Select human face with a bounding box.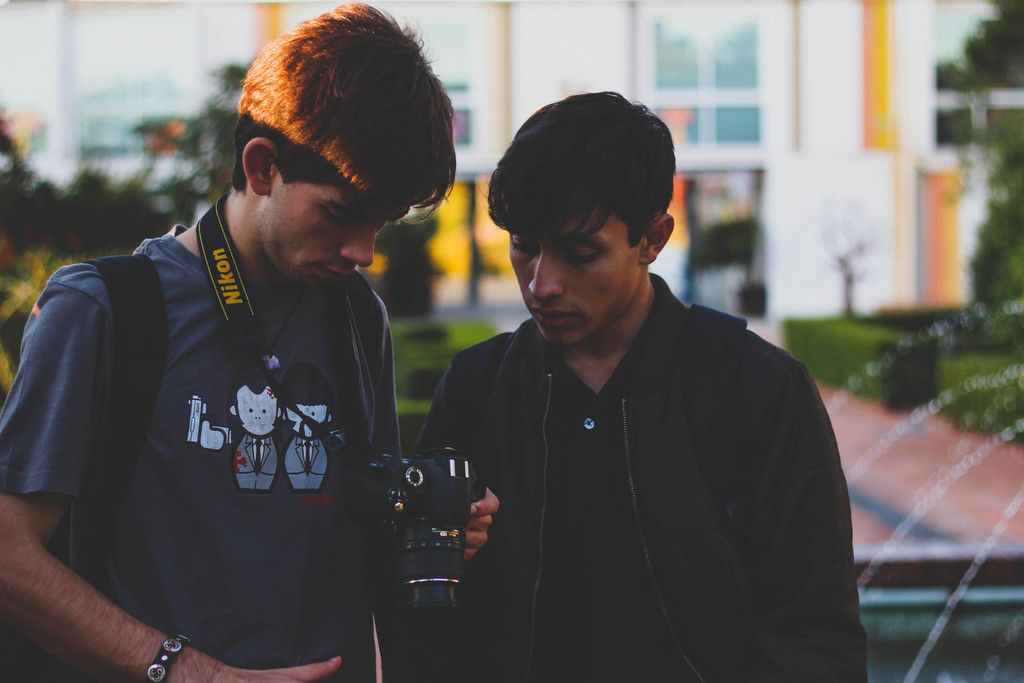
crop(267, 188, 407, 286).
